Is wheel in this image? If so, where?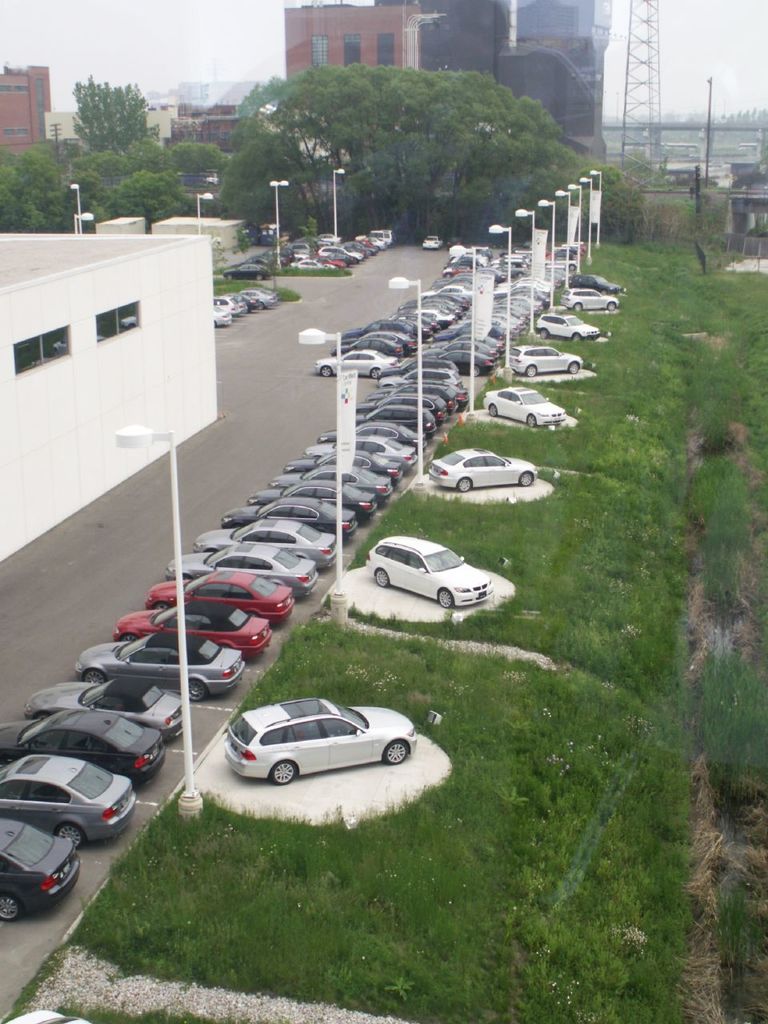
Yes, at x1=574, y1=302, x2=582, y2=310.
